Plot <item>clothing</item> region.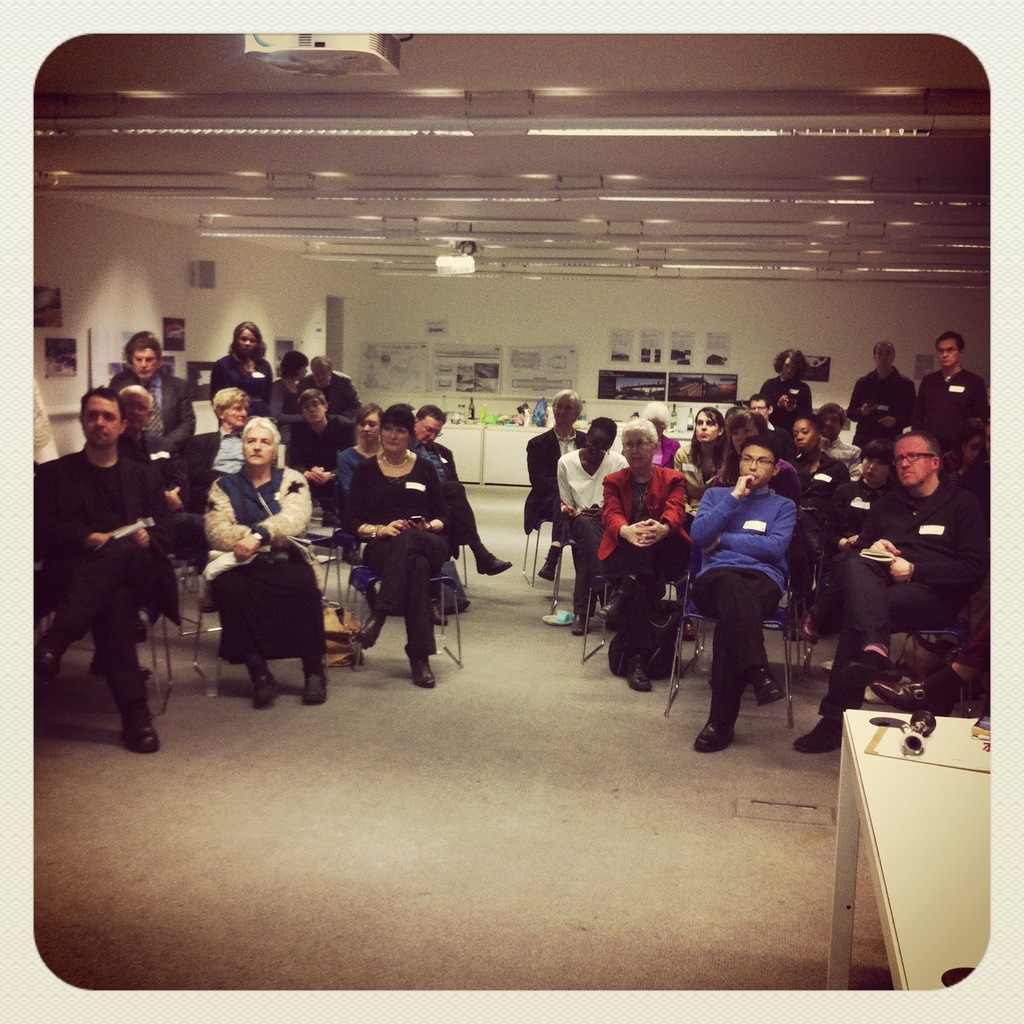
Plotted at box=[207, 350, 277, 420].
